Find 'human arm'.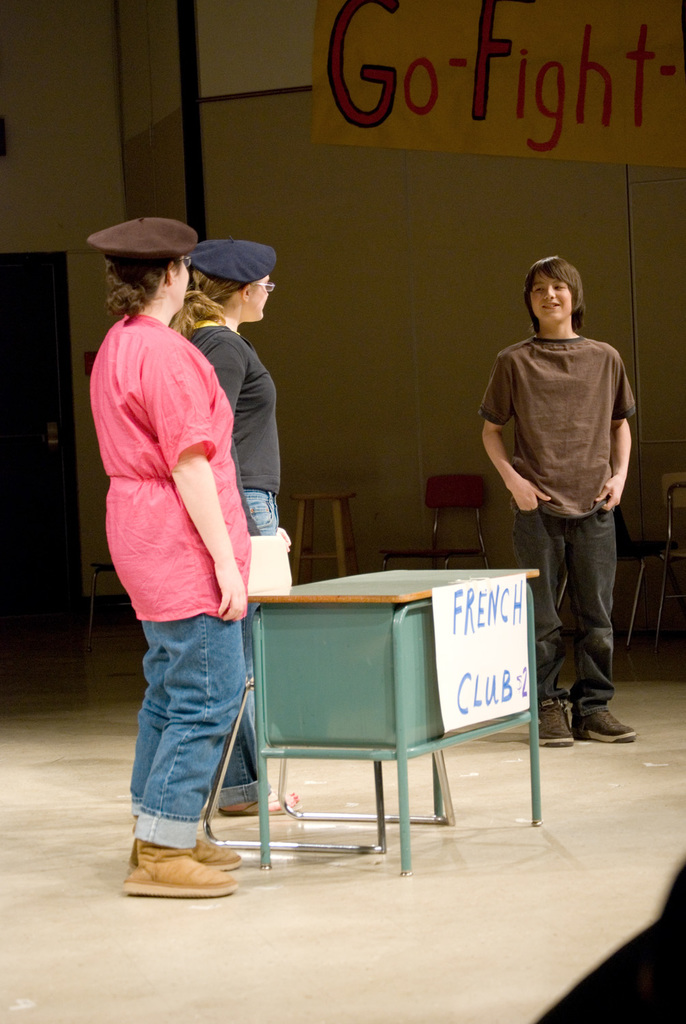
205/343/251/410.
